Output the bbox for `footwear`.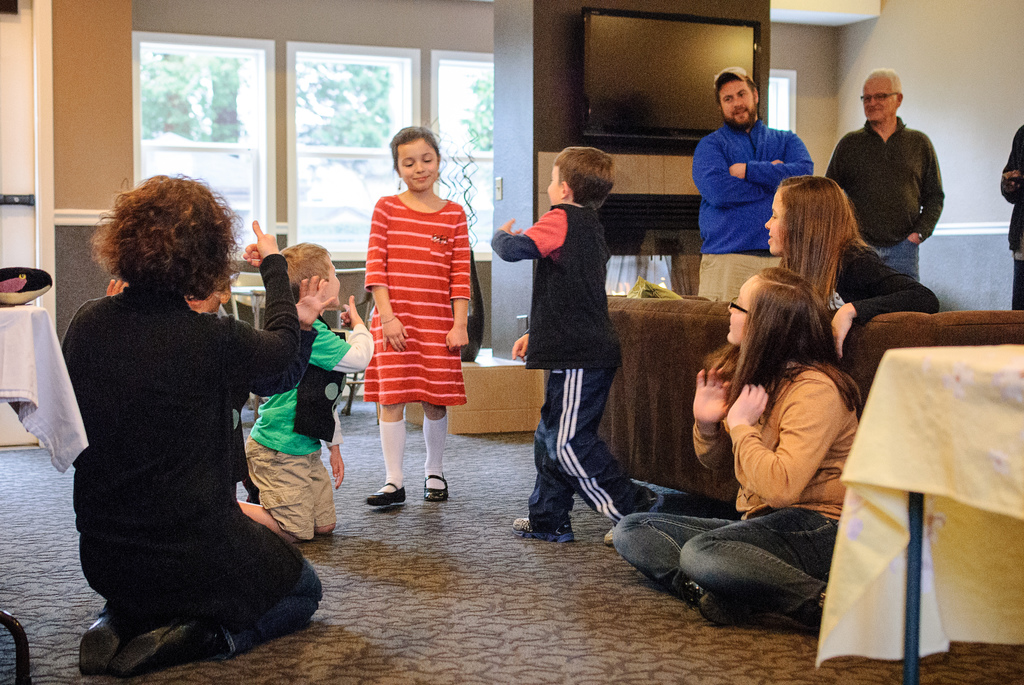
x1=78 y1=593 x2=118 y2=684.
